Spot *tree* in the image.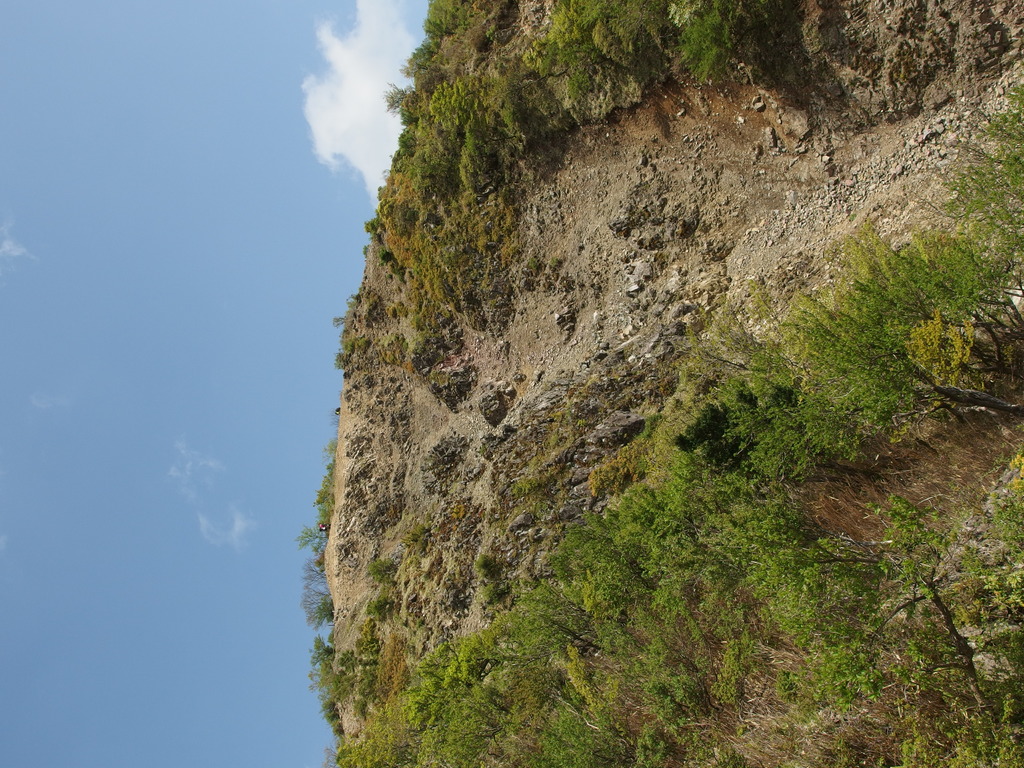
*tree* found at <region>327, 81, 1023, 767</region>.
